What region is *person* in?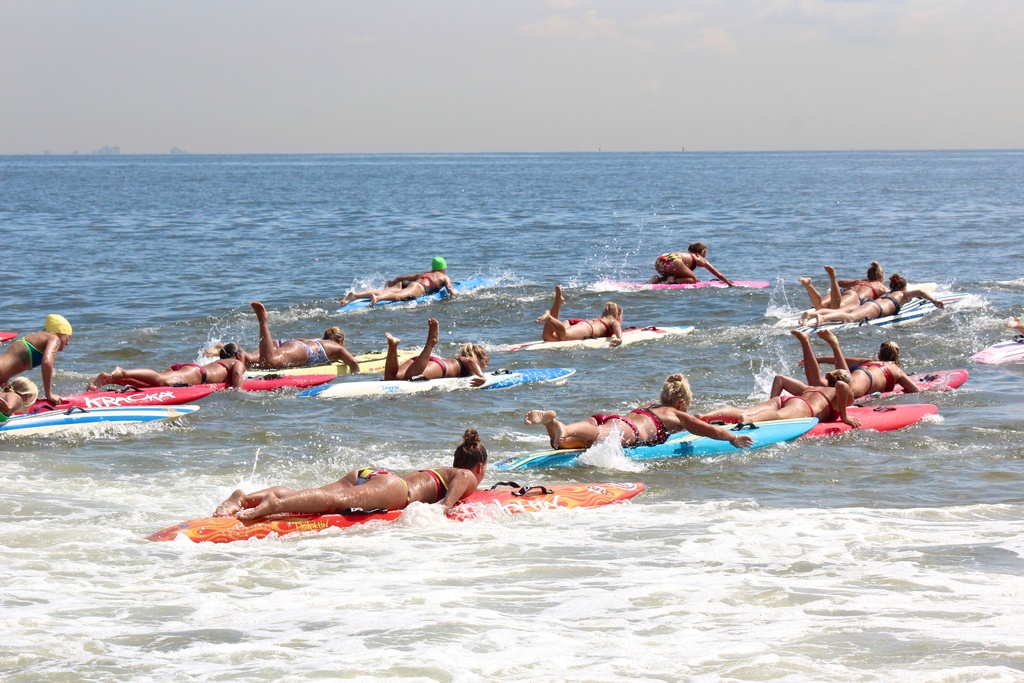
[x1=525, y1=374, x2=756, y2=450].
